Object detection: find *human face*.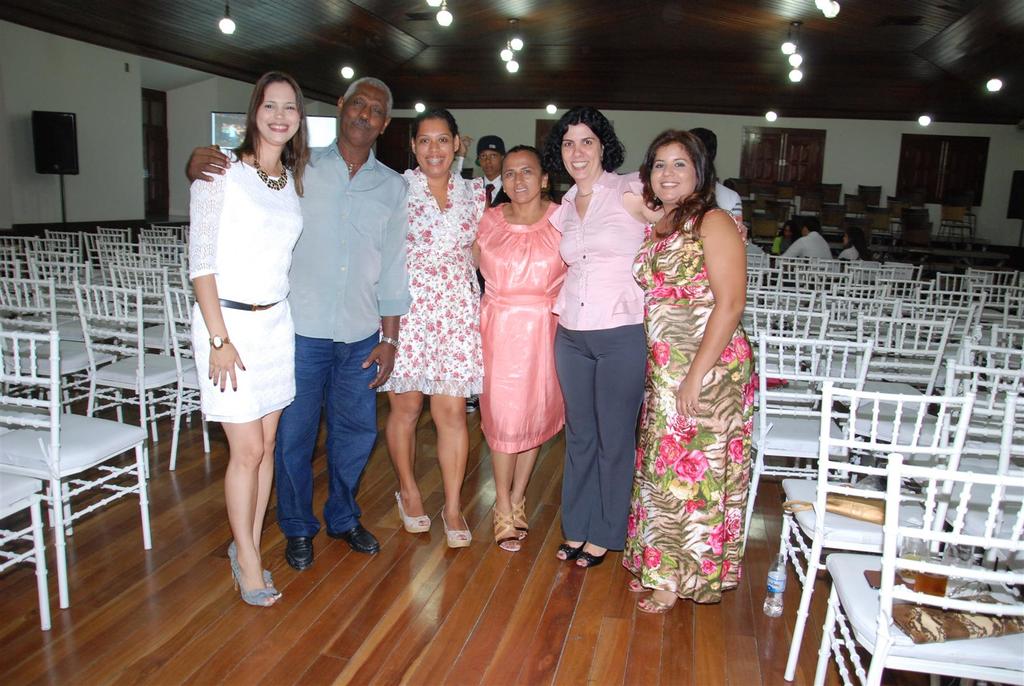
bbox(651, 141, 707, 204).
